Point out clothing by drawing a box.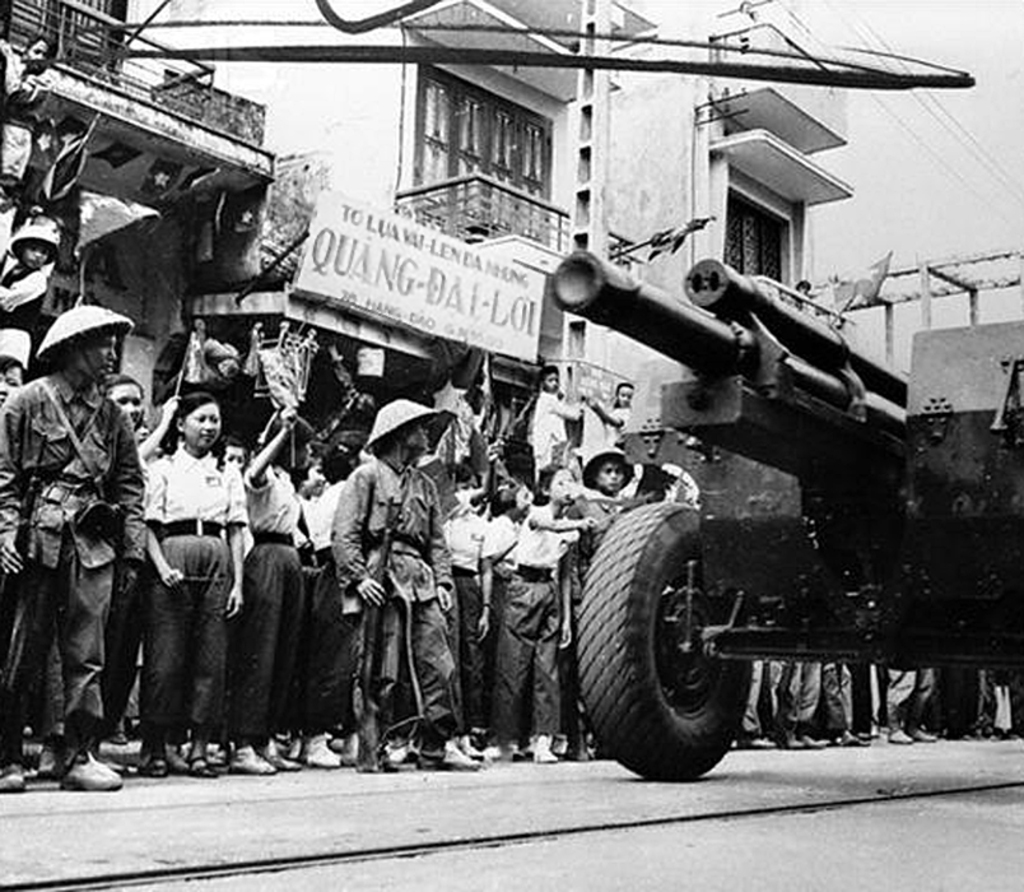
bbox=[480, 493, 594, 743].
